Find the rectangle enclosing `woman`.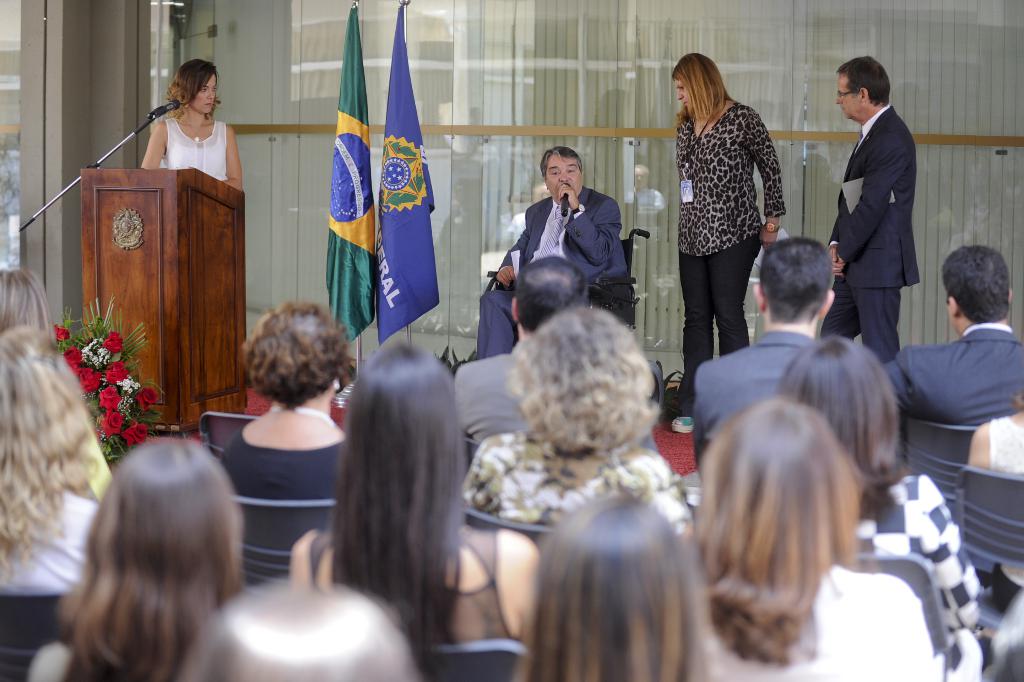
[0, 325, 110, 601].
